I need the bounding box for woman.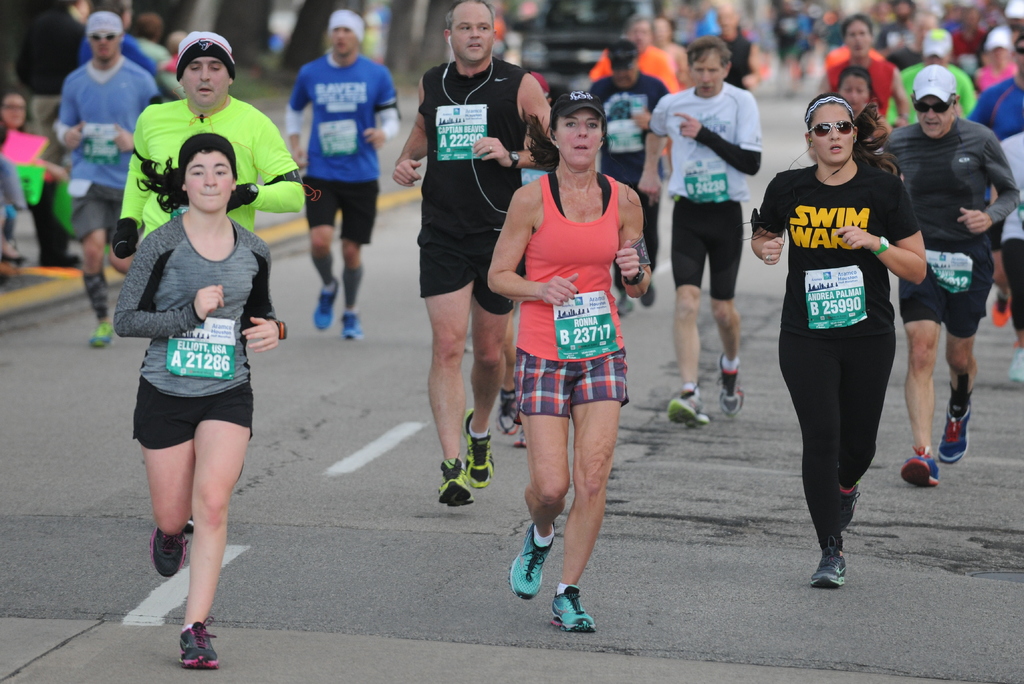
Here it is: rect(0, 84, 83, 268).
